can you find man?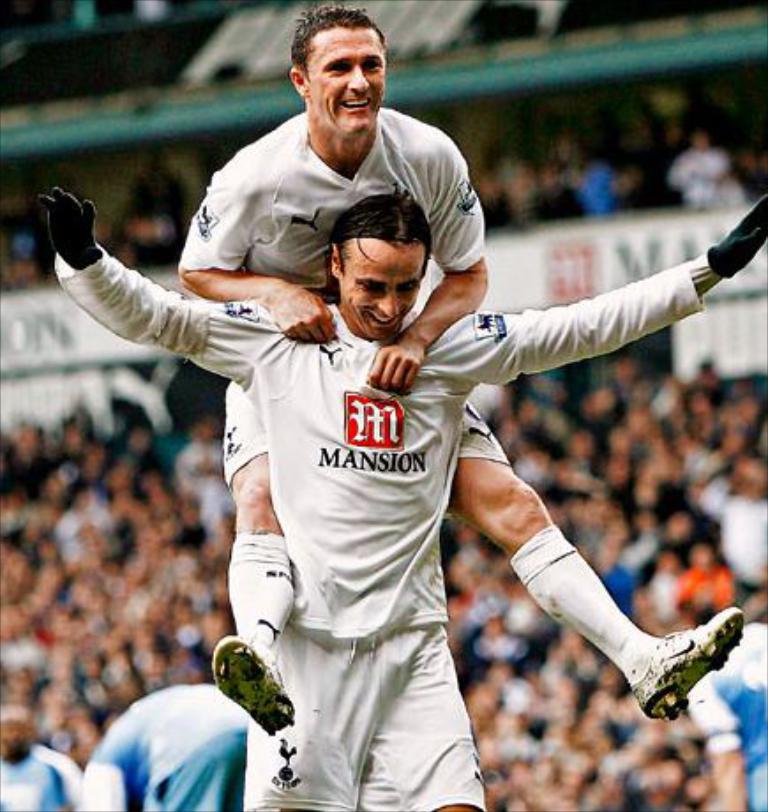
Yes, bounding box: (81,676,245,810).
